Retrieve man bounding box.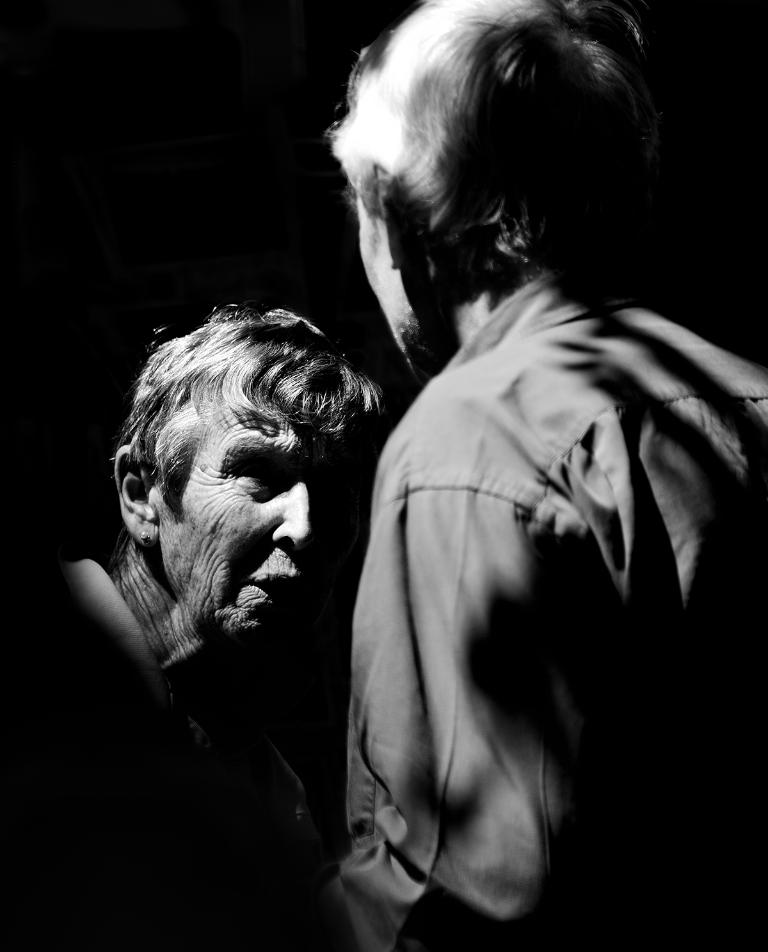
Bounding box: (332, 0, 767, 951).
